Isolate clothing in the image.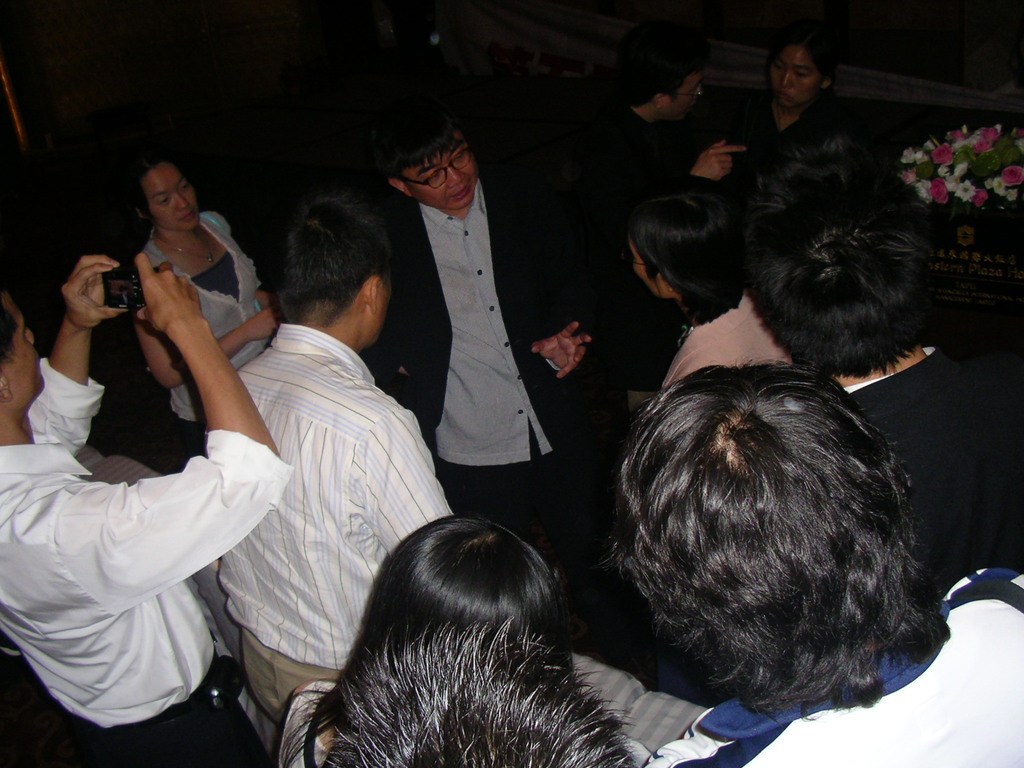
Isolated region: {"left": 591, "top": 104, "right": 694, "bottom": 219}.
